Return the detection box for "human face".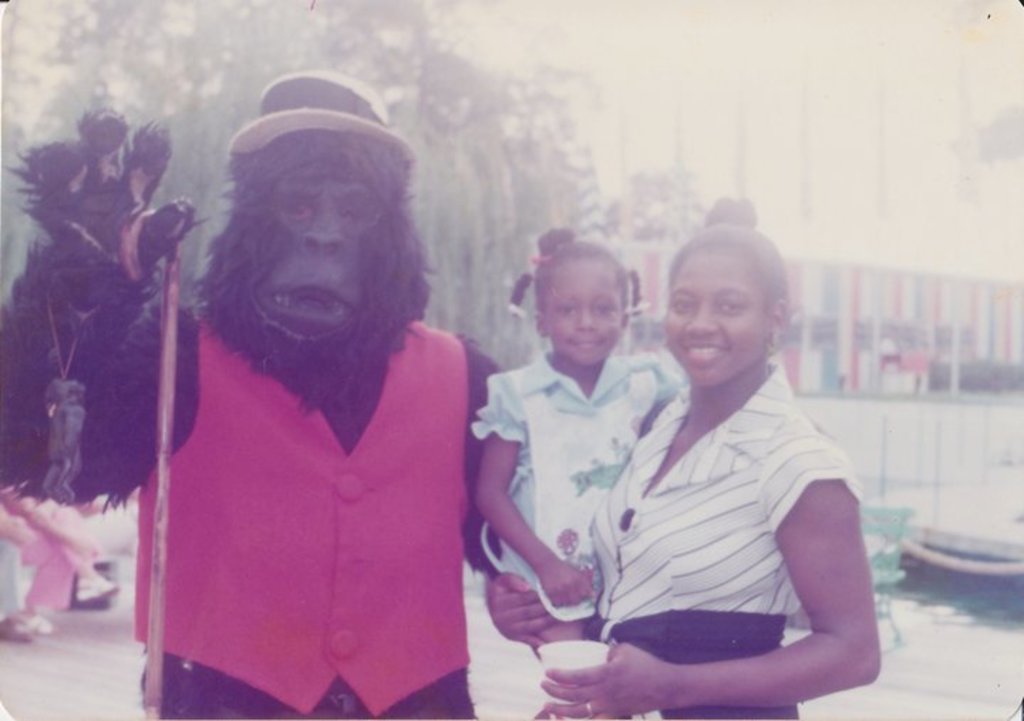
<bbox>664, 252, 775, 385</bbox>.
